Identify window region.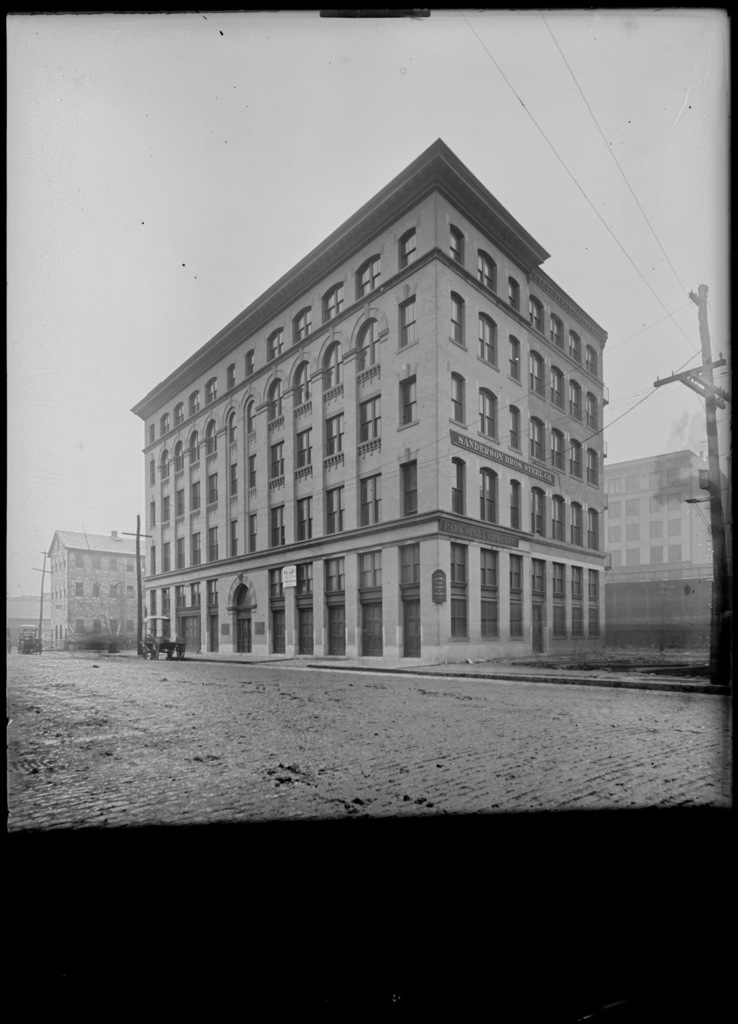
Region: [left=356, top=259, right=386, bottom=304].
